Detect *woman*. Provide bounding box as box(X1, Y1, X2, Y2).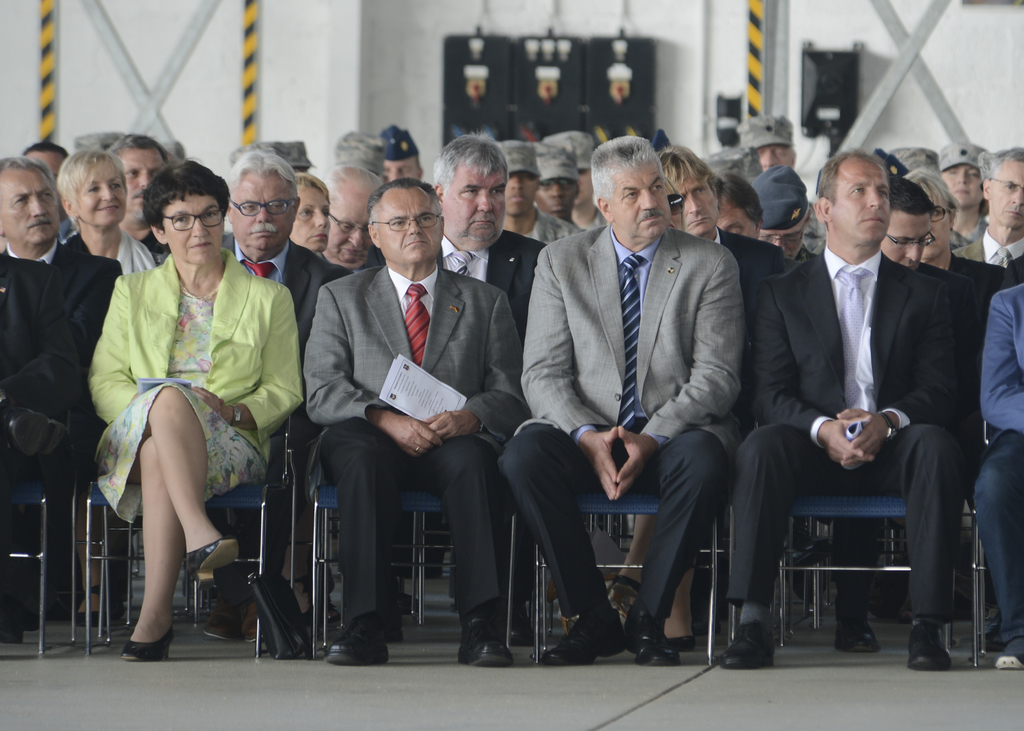
box(863, 166, 1010, 626).
